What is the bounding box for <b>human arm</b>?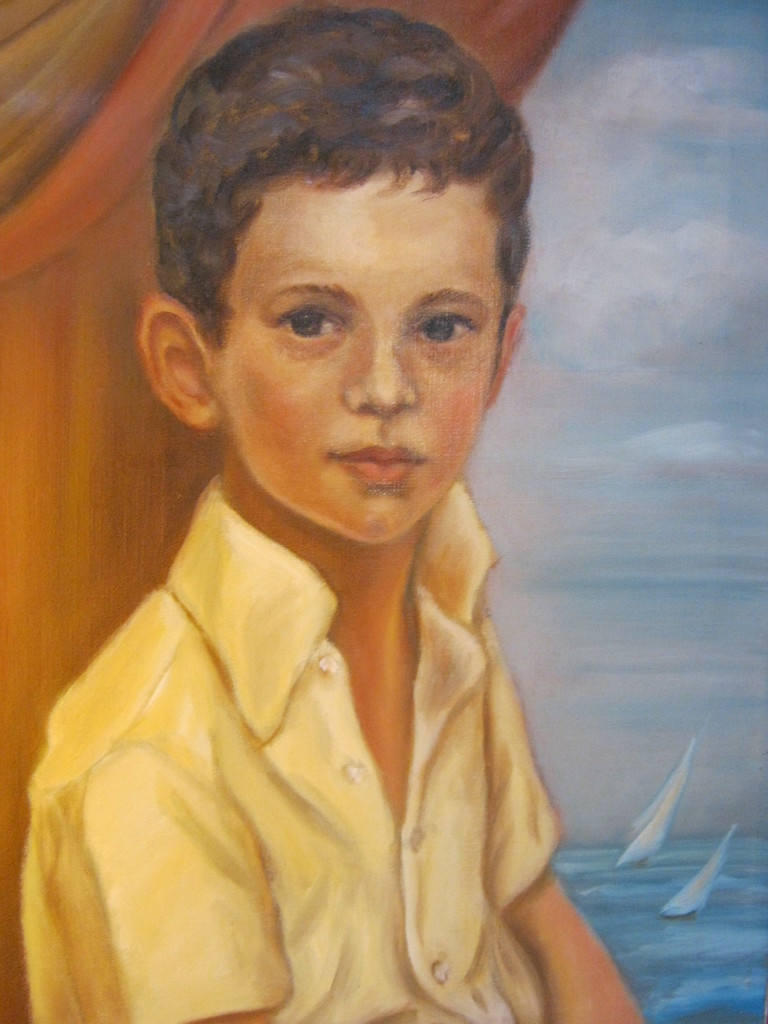
Rect(486, 607, 660, 1023).
